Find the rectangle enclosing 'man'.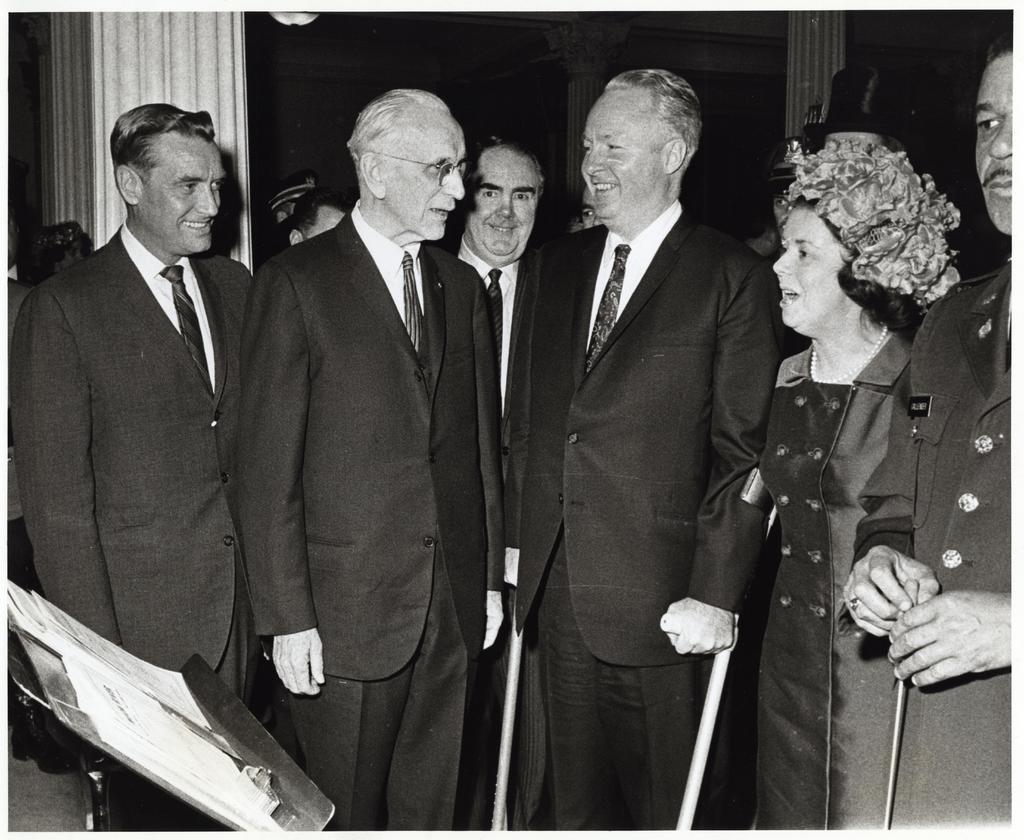
box(830, 32, 1019, 827).
